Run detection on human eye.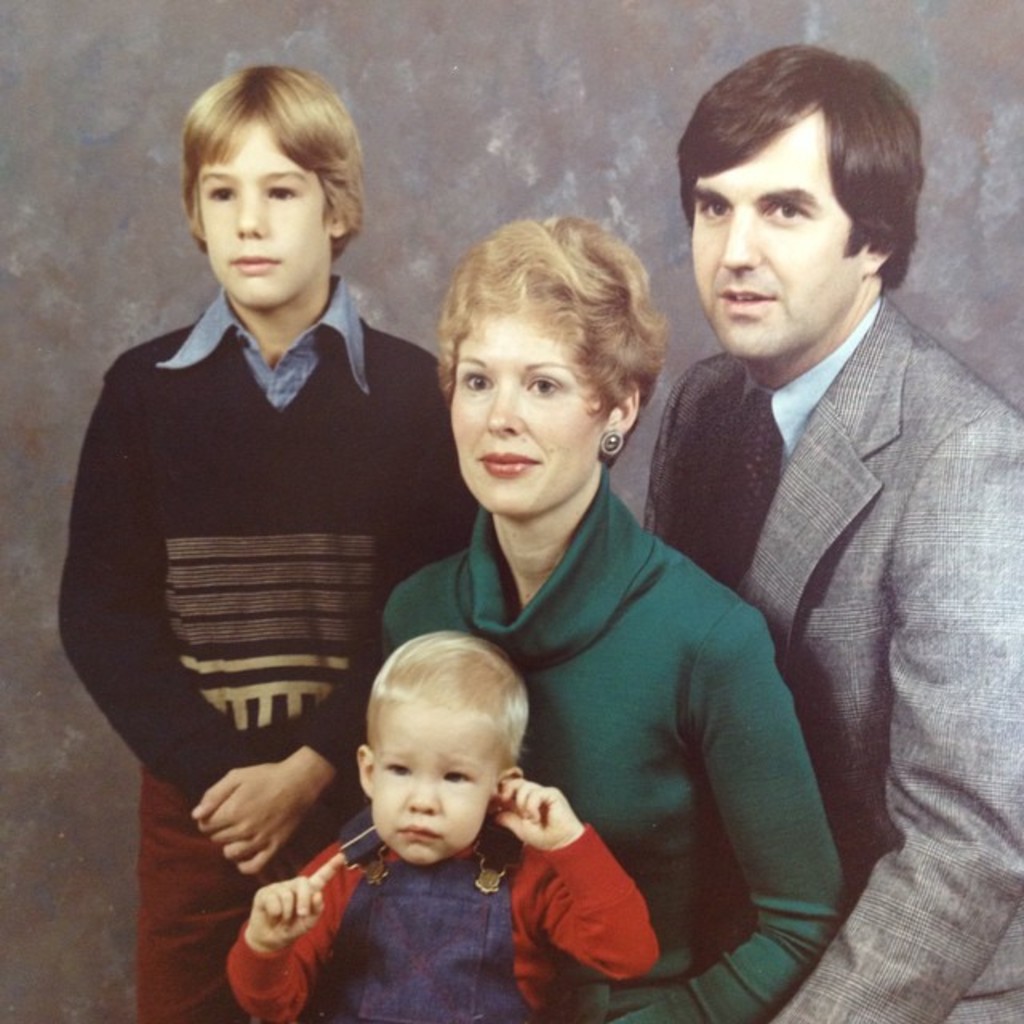
Result: region(522, 366, 563, 402).
